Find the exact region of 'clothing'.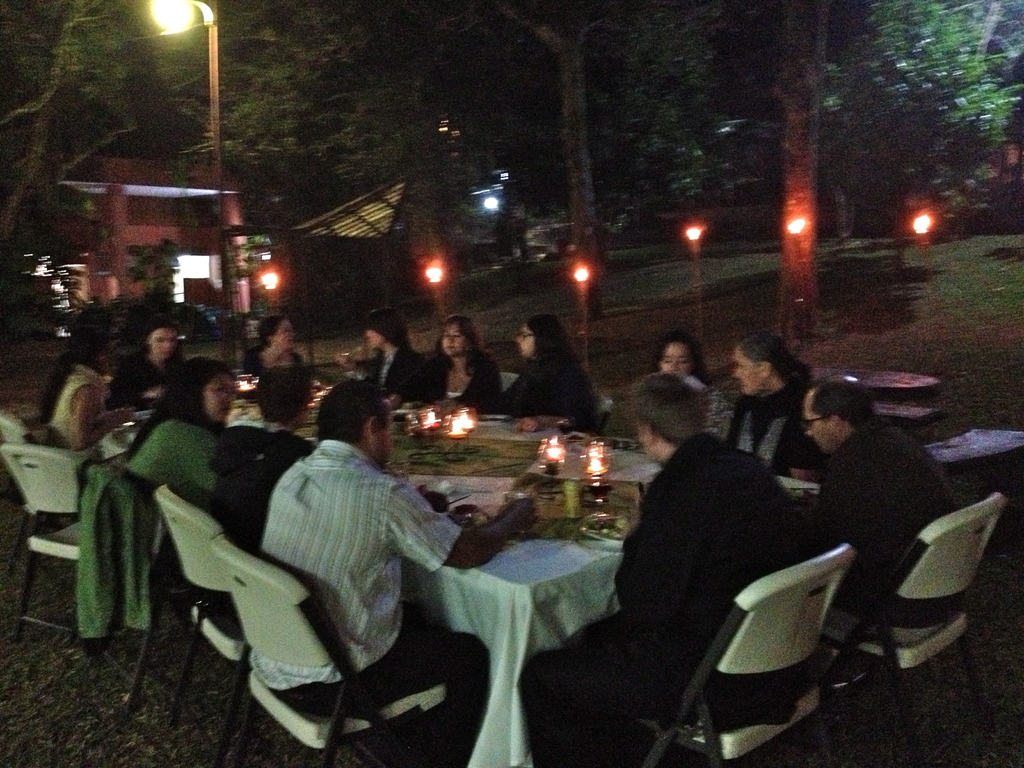
Exact region: bbox=(246, 338, 301, 379).
